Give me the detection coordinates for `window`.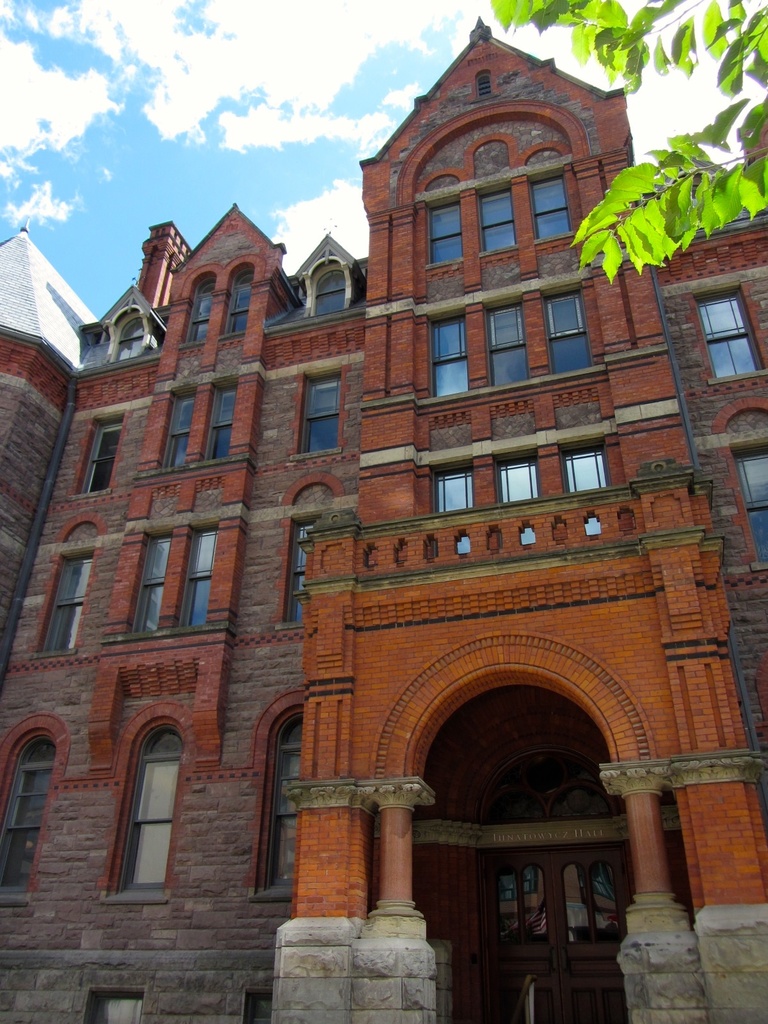
bbox=[498, 454, 537, 511].
